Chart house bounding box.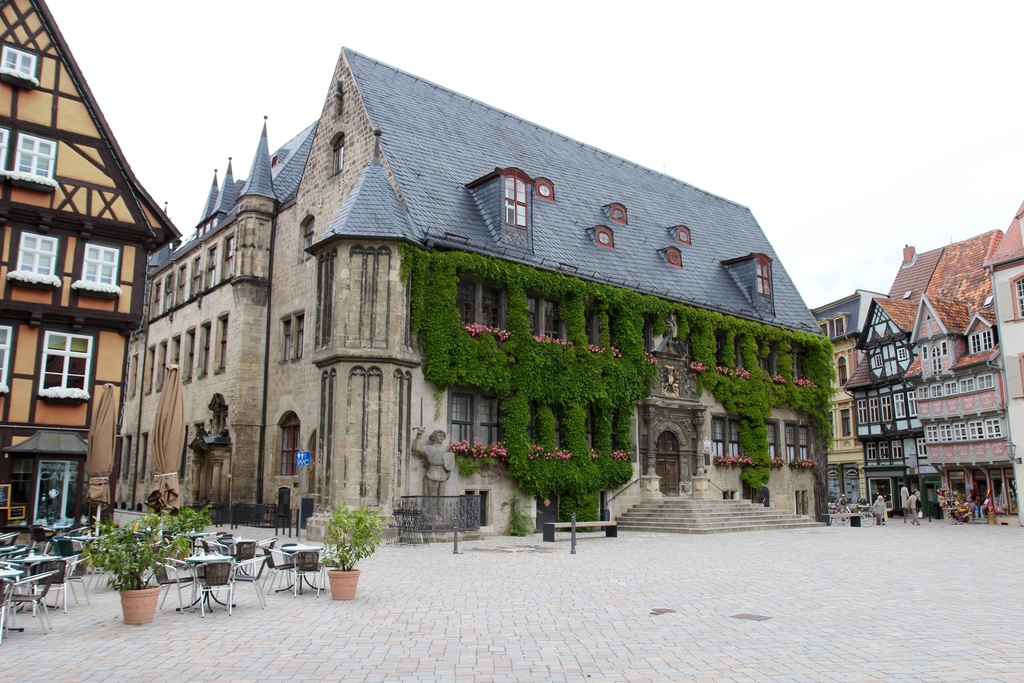
Charted: box=[986, 202, 1023, 523].
